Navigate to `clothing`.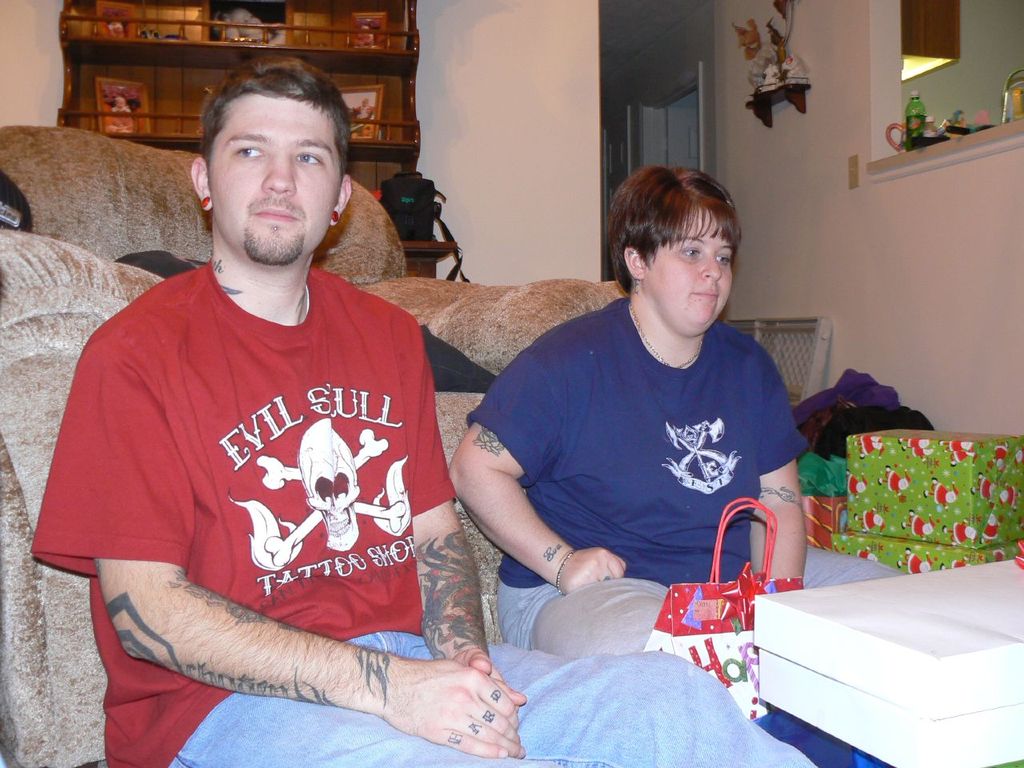
Navigation target: x1=464, y1=314, x2=938, y2=660.
